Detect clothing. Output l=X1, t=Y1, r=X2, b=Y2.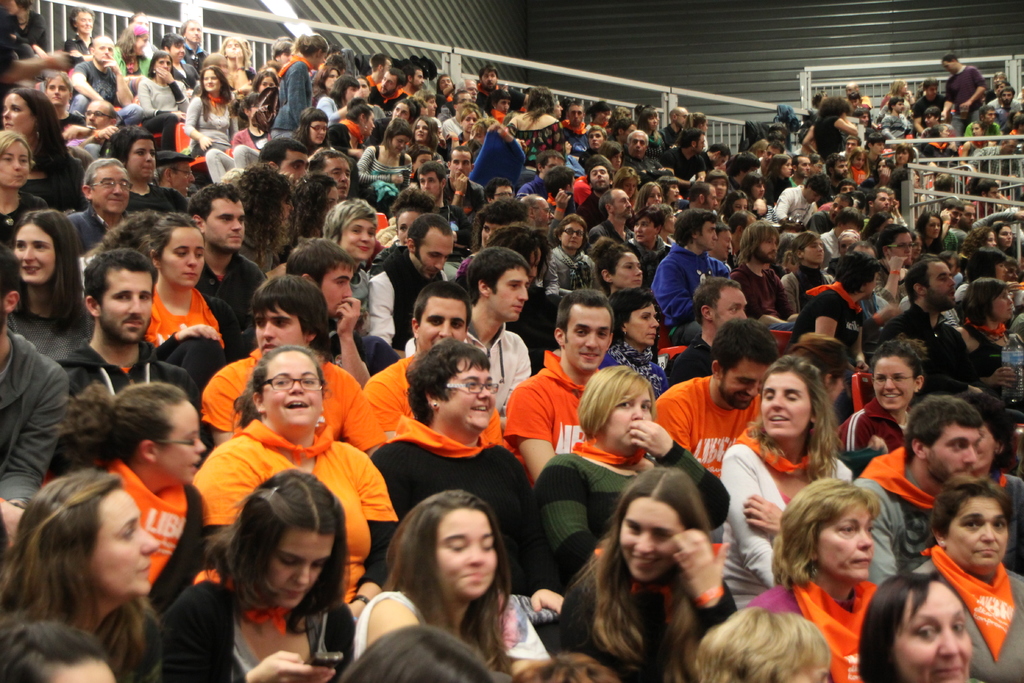
l=718, t=422, r=857, b=597.
